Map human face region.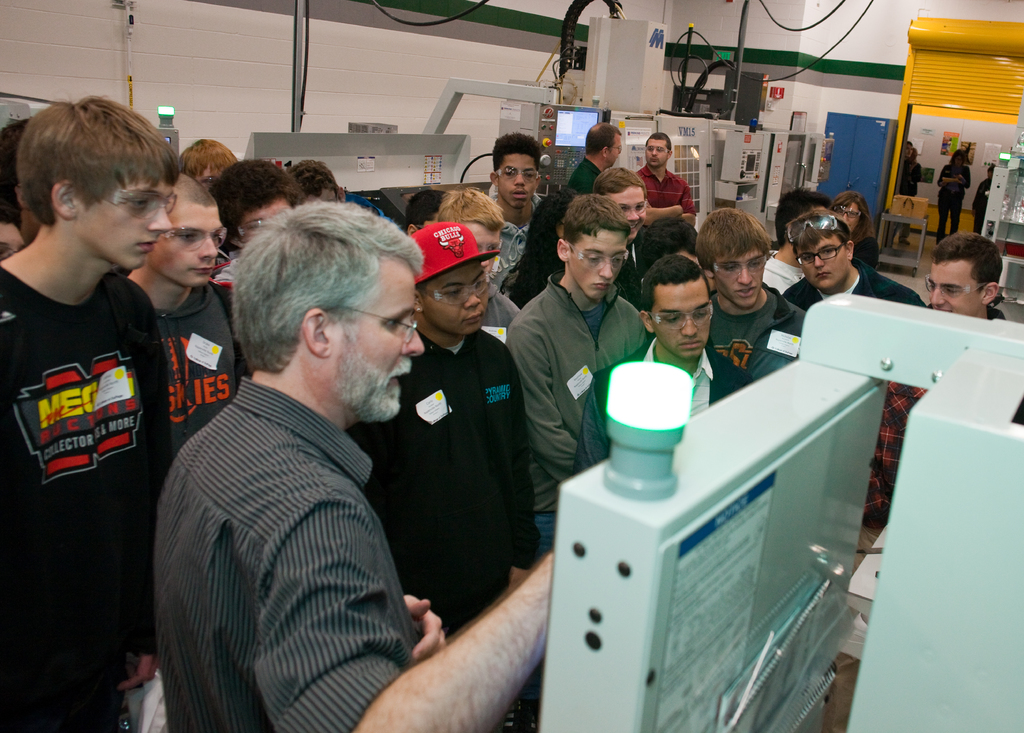
Mapped to <box>906,145,913,159</box>.
